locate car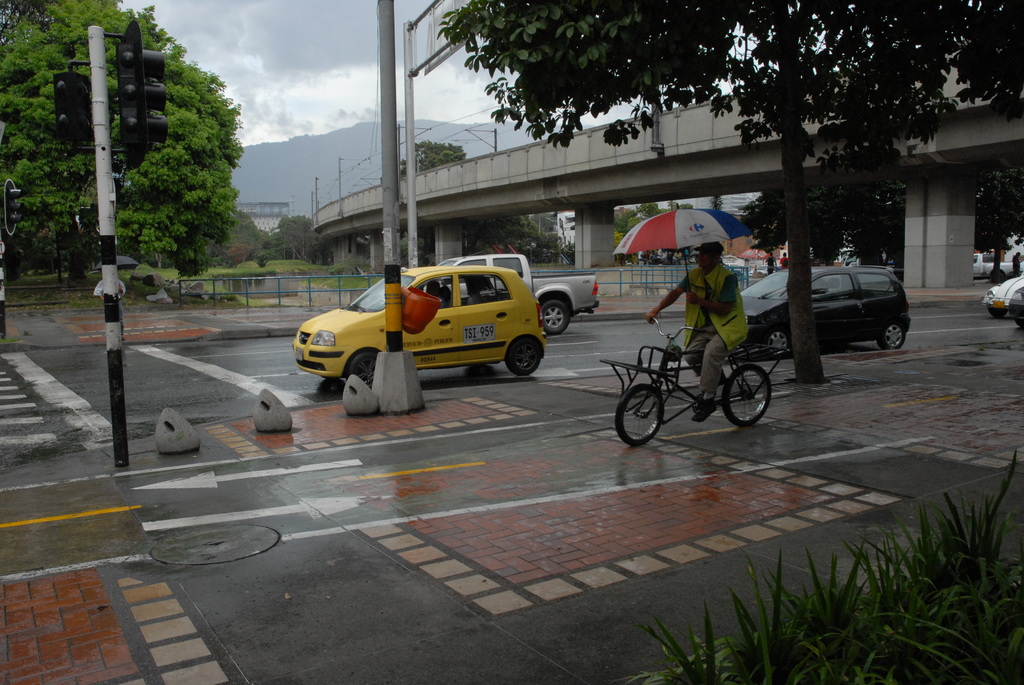
739/265/911/361
